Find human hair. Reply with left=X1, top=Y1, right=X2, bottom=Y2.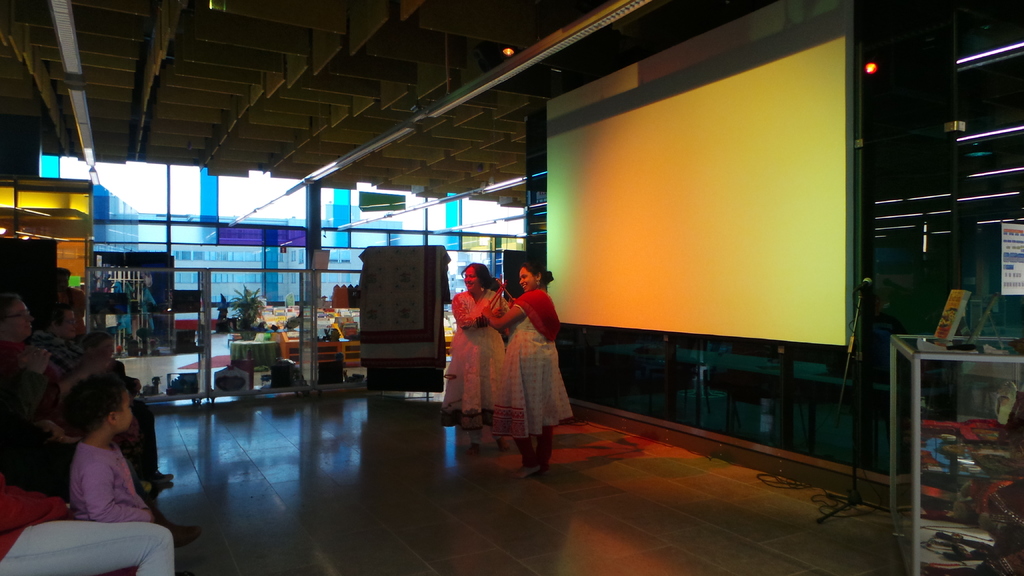
left=56, top=374, right=129, bottom=442.
